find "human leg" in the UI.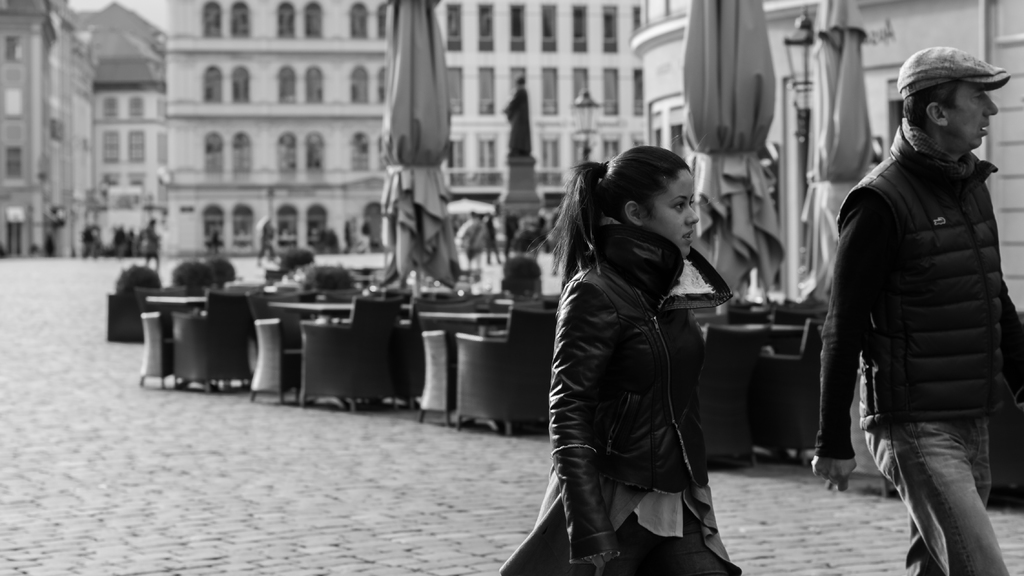
UI element at select_region(655, 484, 726, 575).
